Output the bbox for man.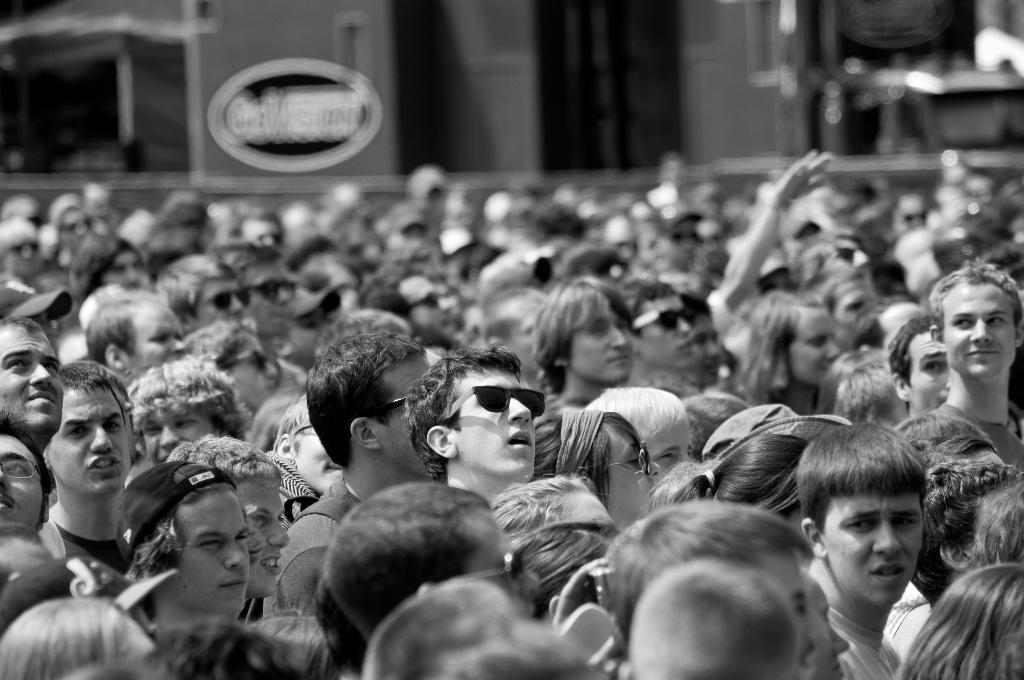
l=529, t=269, r=636, b=480.
